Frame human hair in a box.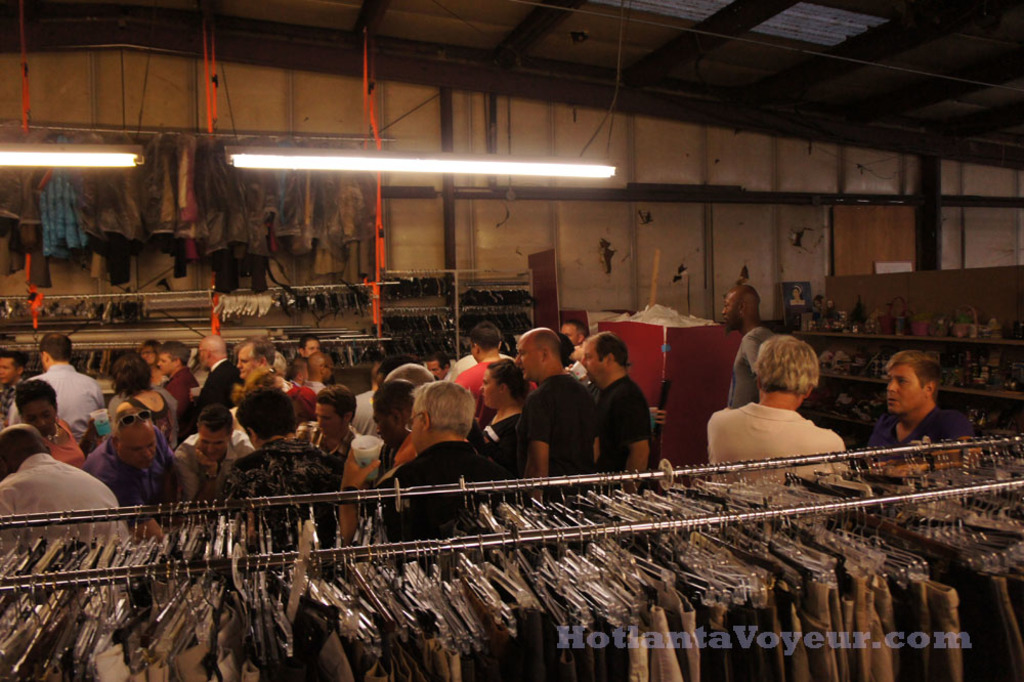
<region>317, 382, 359, 426</region>.
